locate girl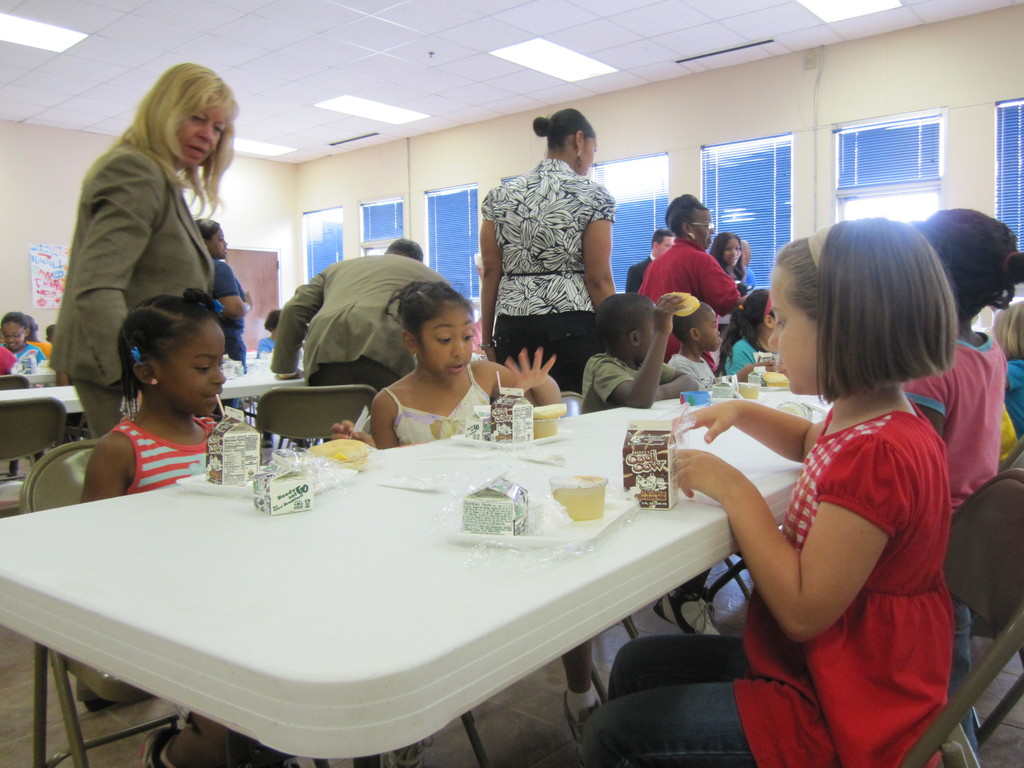
{"x1": 333, "y1": 278, "x2": 607, "y2": 743}
